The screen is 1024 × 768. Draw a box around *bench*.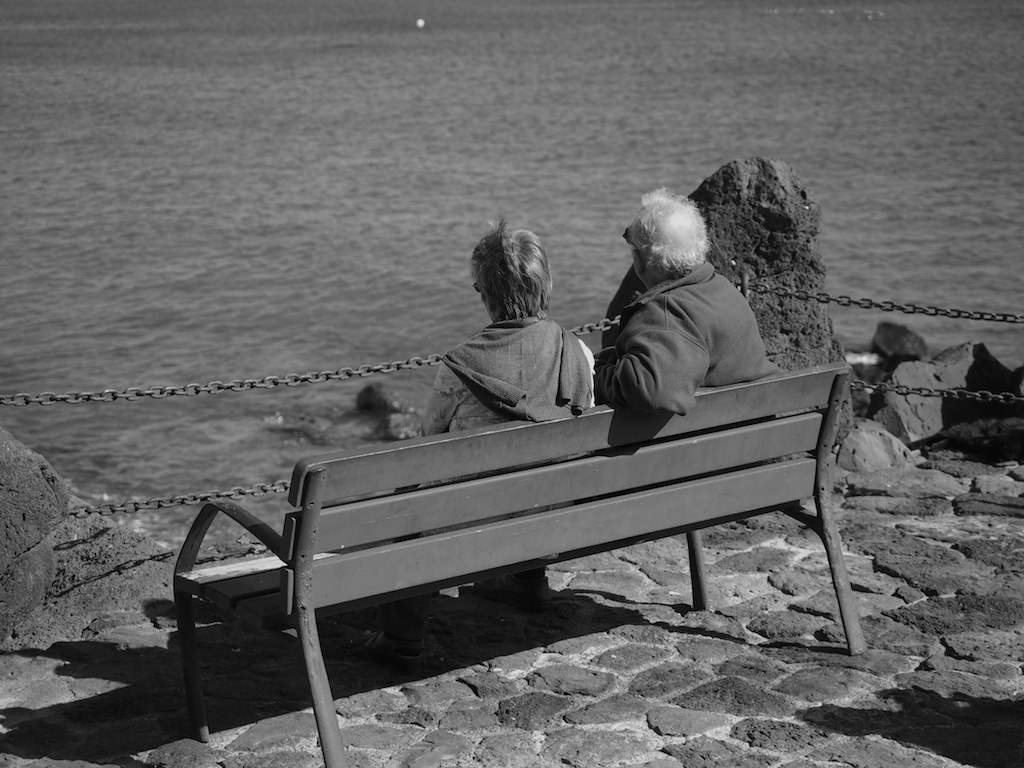
detection(169, 365, 863, 767).
